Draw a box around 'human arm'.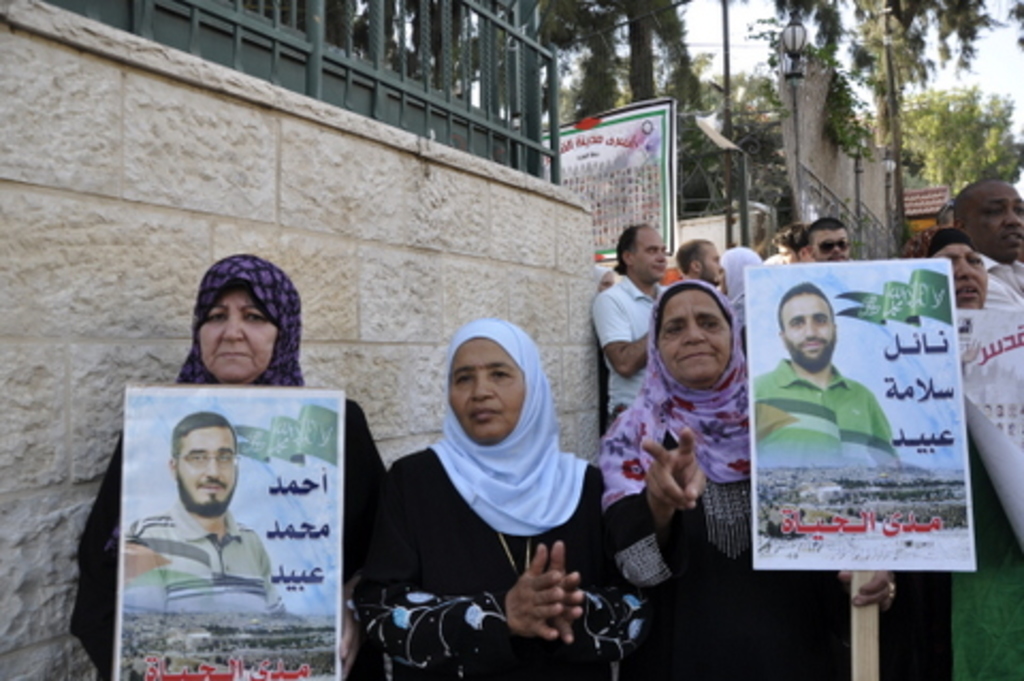
region(838, 551, 911, 623).
